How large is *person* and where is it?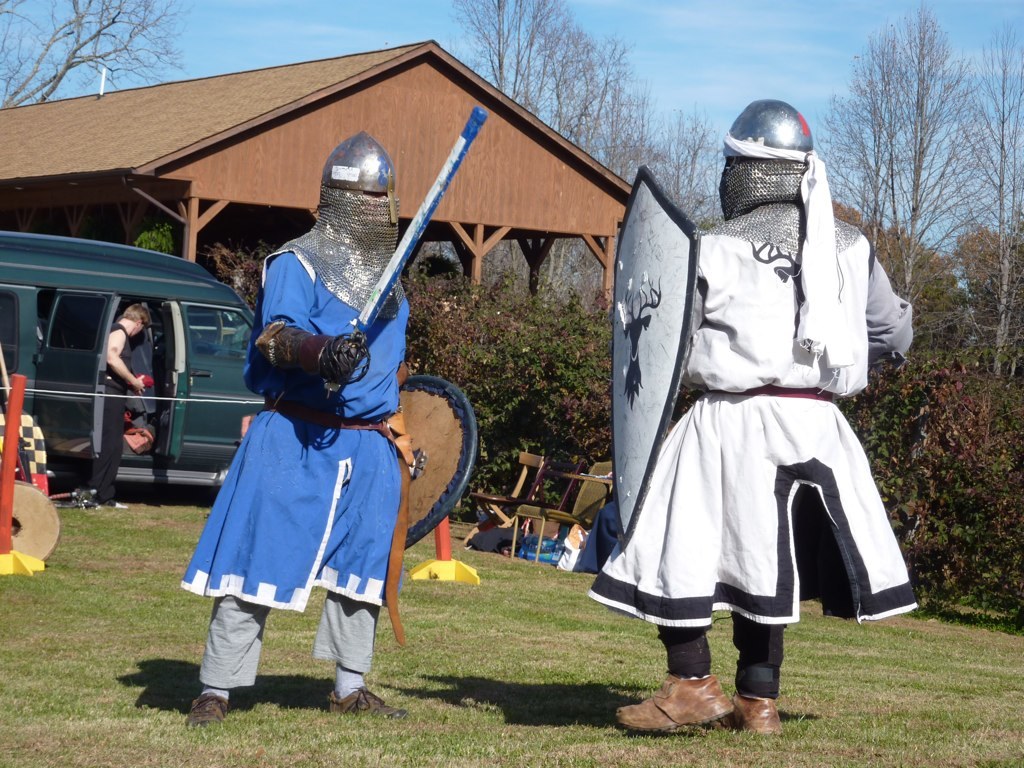
Bounding box: <region>179, 135, 410, 733</region>.
